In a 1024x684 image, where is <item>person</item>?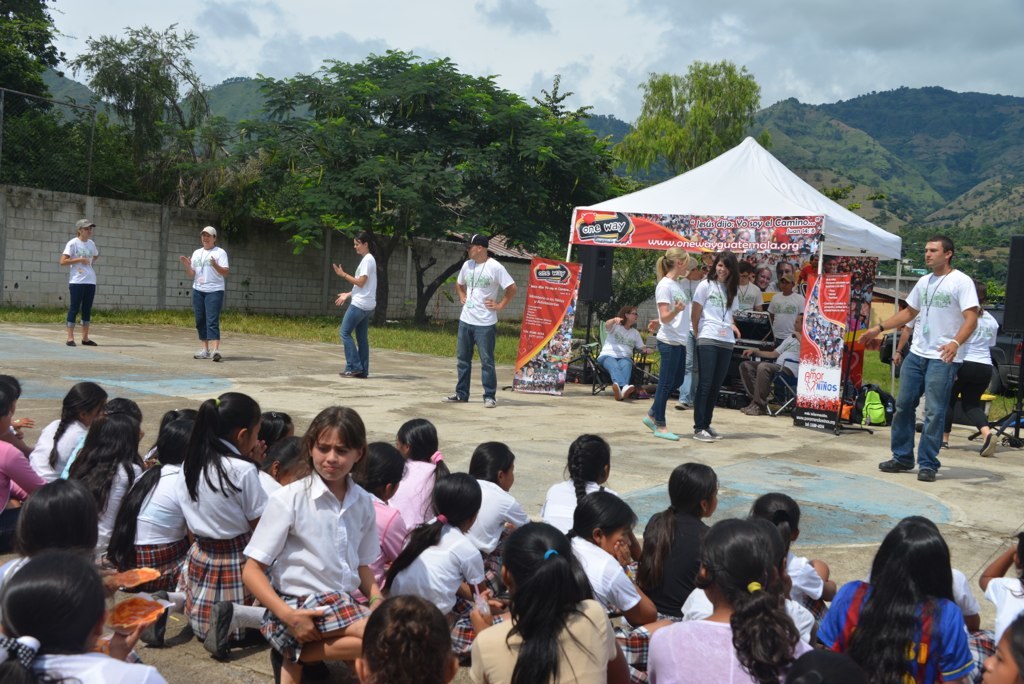
[938, 302, 1000, 453].
